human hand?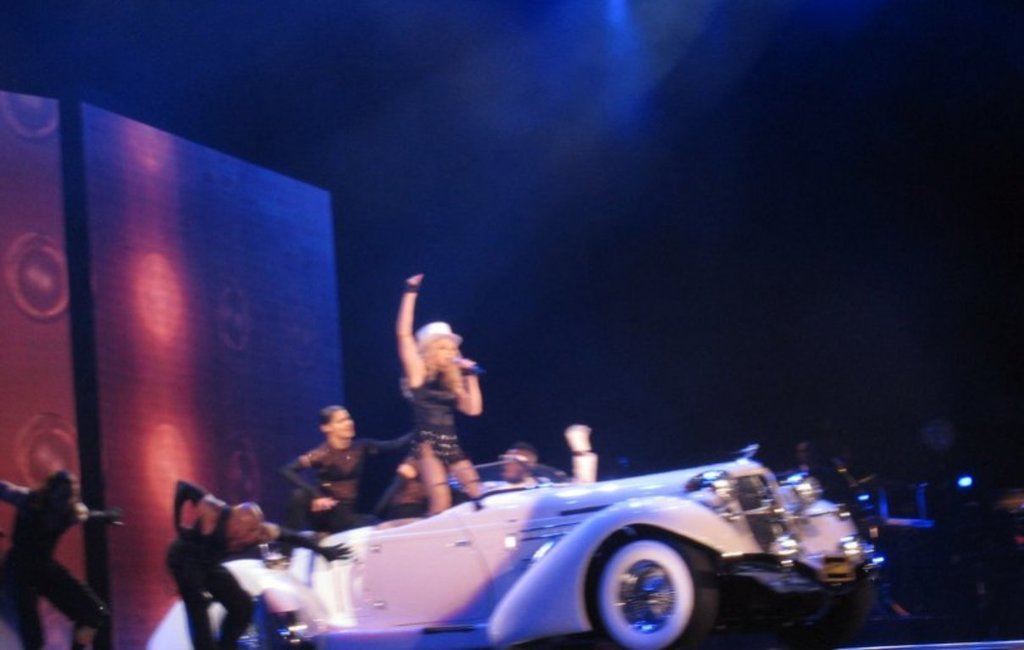
select_region(405, 274, 425, 286)
